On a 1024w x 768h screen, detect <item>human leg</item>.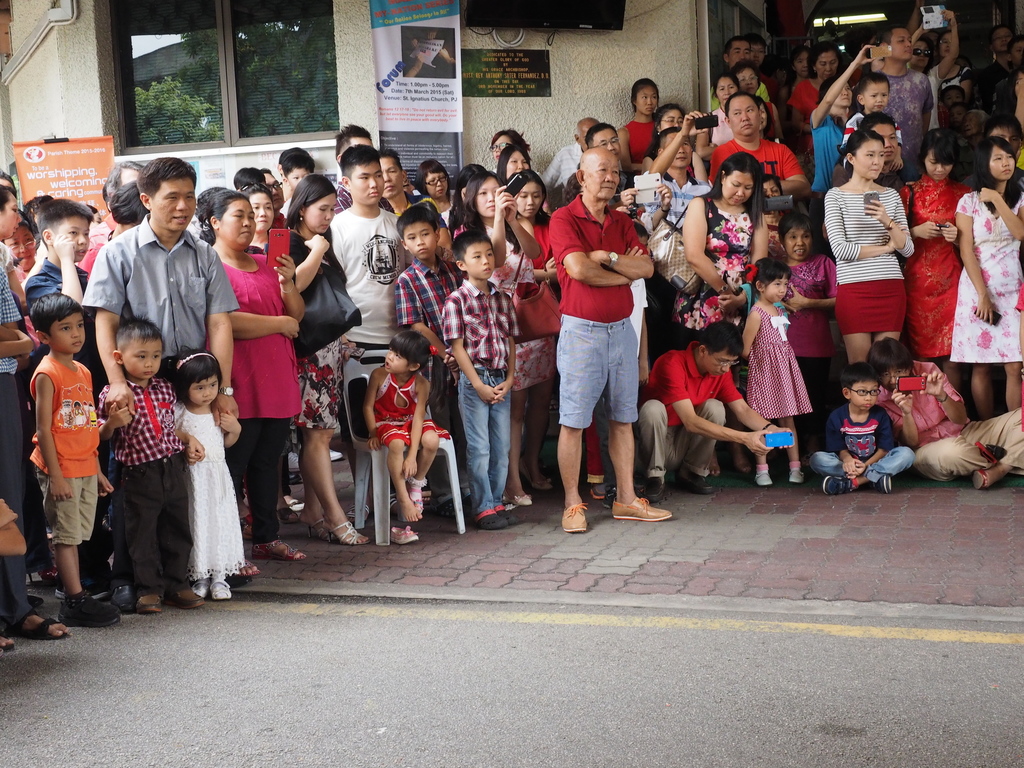
bbox=(460, 375, 515, 527).
